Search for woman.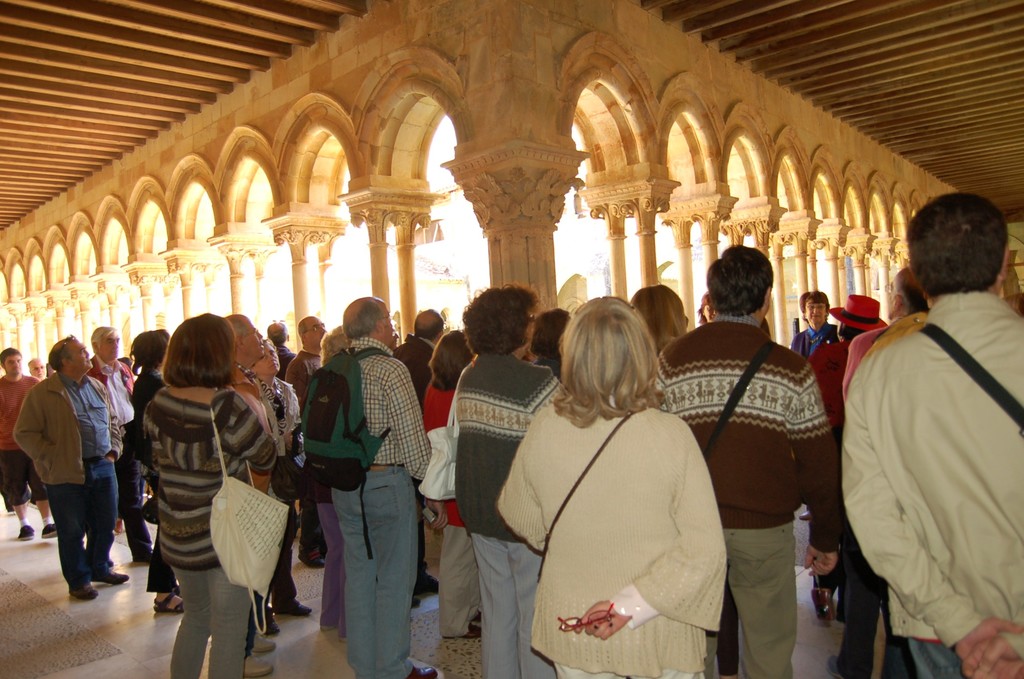
Found at crop(806, 295, 888, 626).
